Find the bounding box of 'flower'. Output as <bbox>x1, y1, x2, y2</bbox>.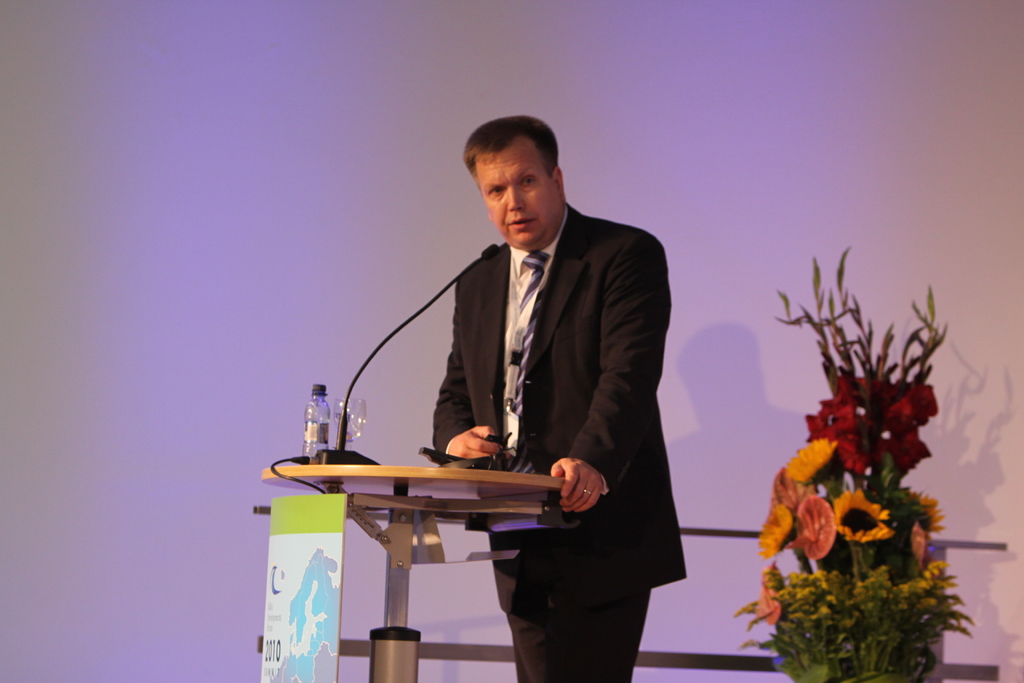
<bbox>790, 436, 831, 477</bbox>.
